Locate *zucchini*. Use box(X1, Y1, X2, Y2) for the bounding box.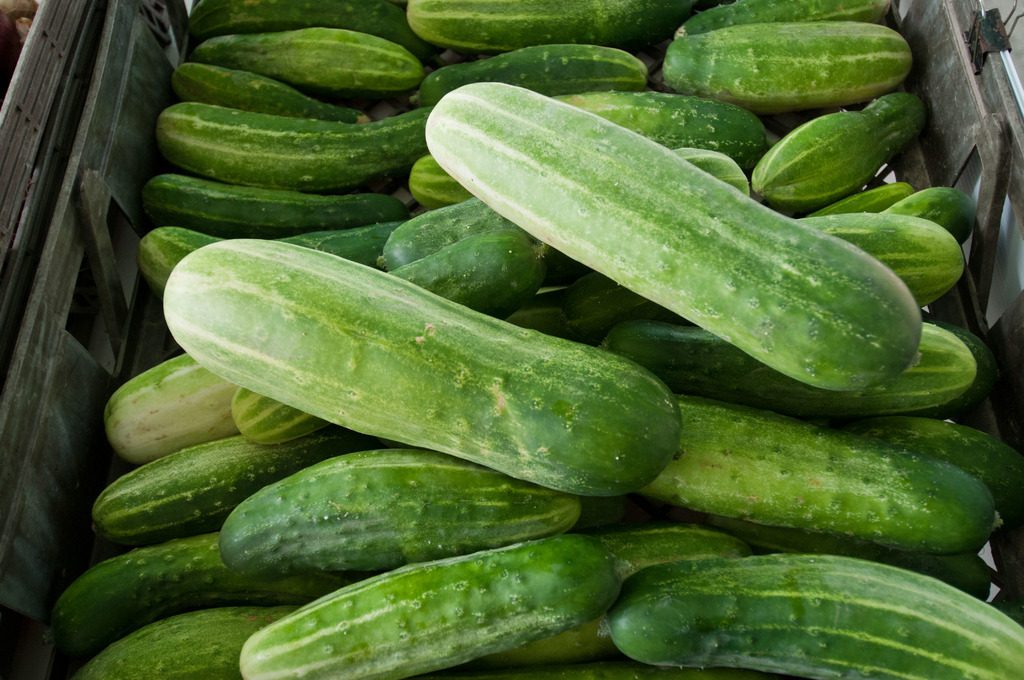
box(668, 14, 916, 114).
